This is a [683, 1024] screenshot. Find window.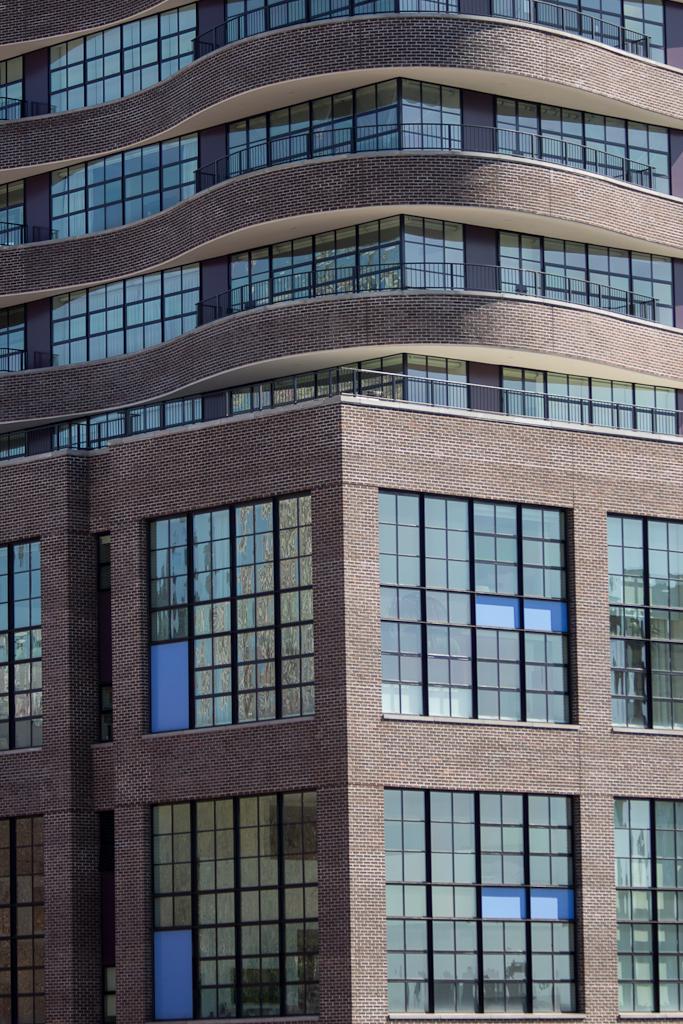
Bounding box: rect(489, 0, 670, 66).
